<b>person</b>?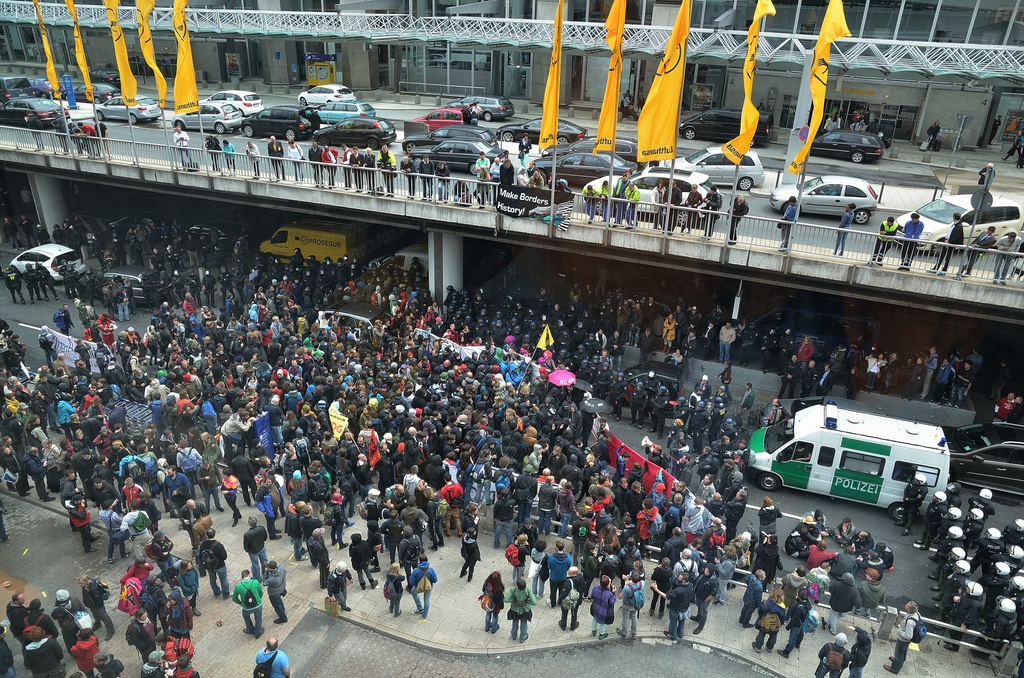
(25,109,41,149)
